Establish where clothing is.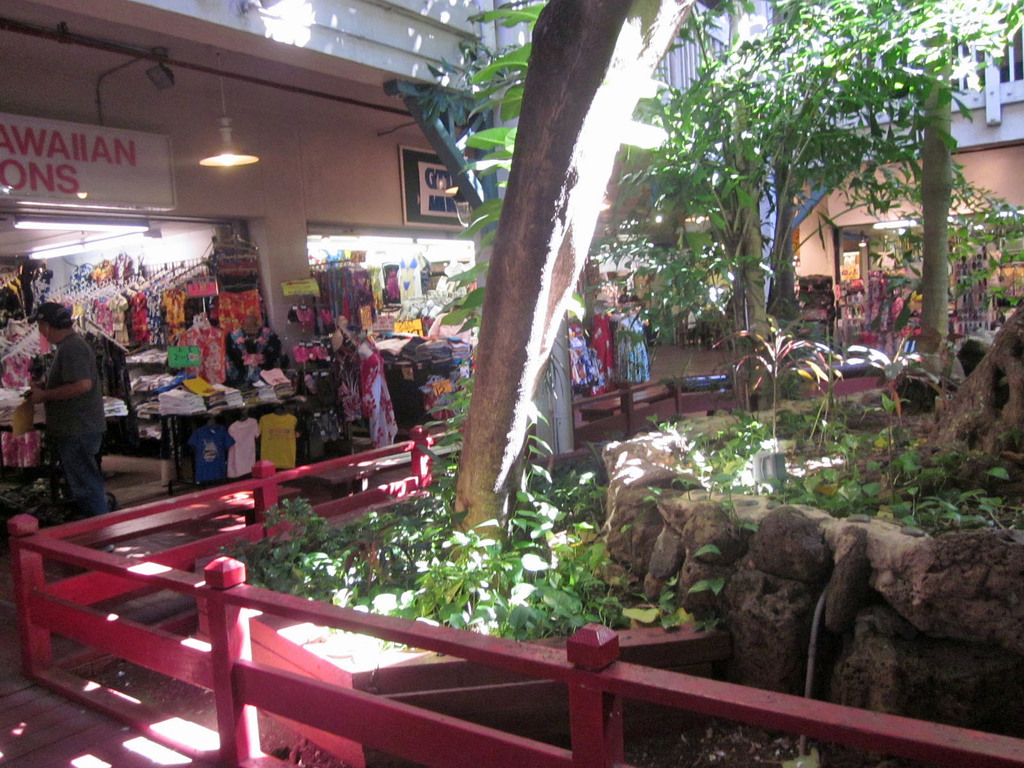
Established at 404/340/430/362.
